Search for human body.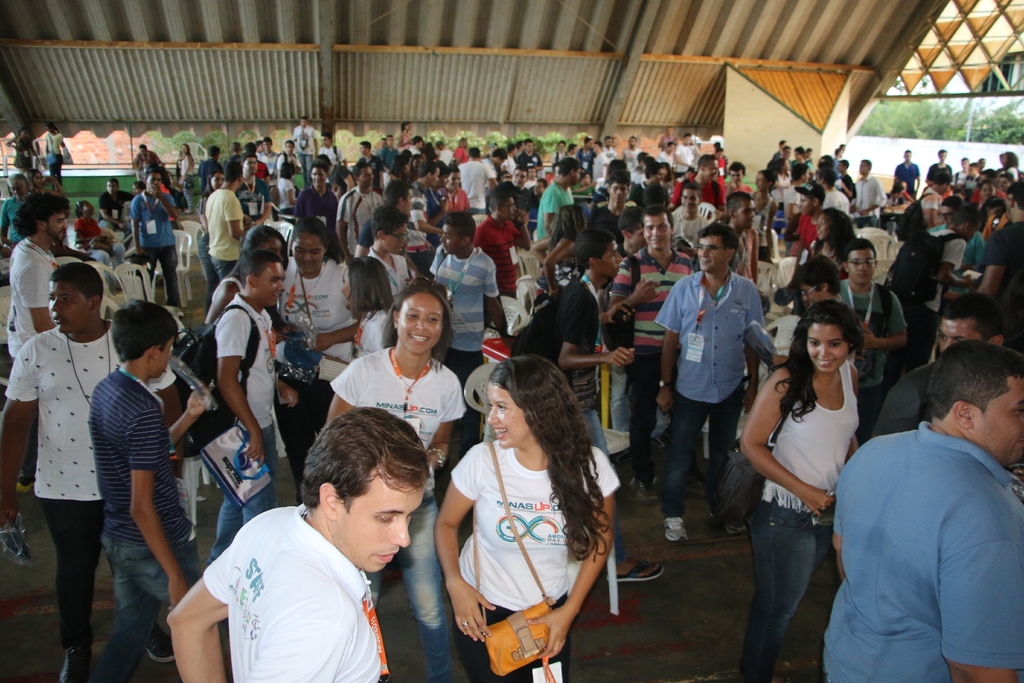
Found at 320:341:474:682.
